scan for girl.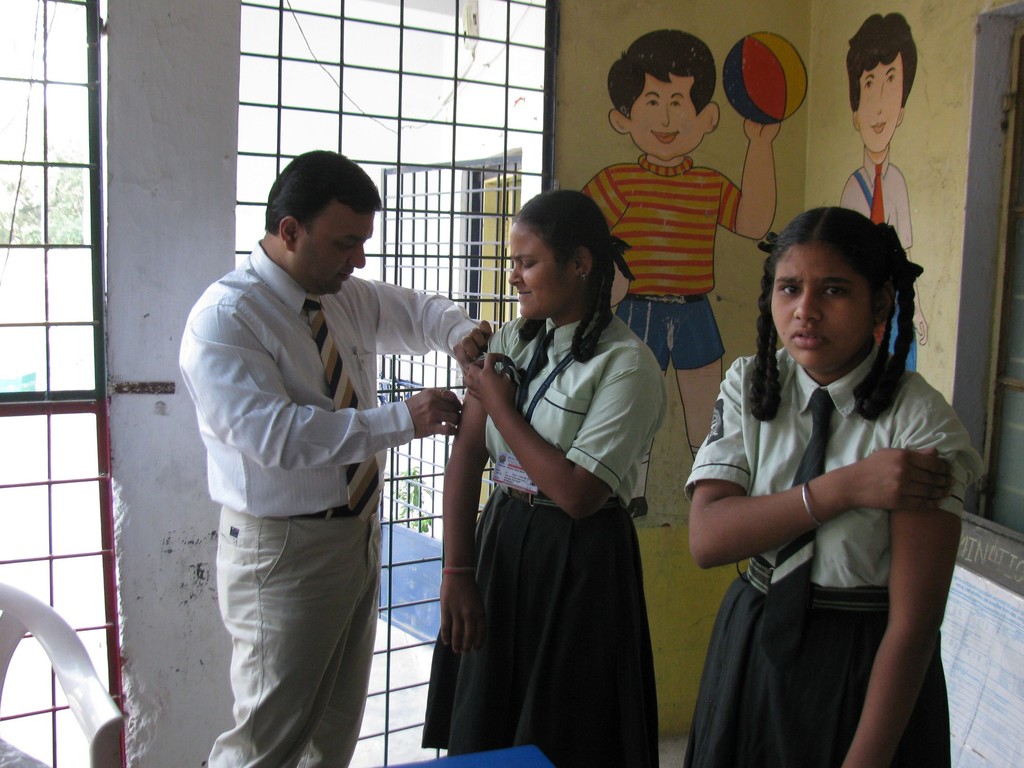
Scan result: {"x1": 684, "y1": 200, "x2": 986, "y2": 767}.
